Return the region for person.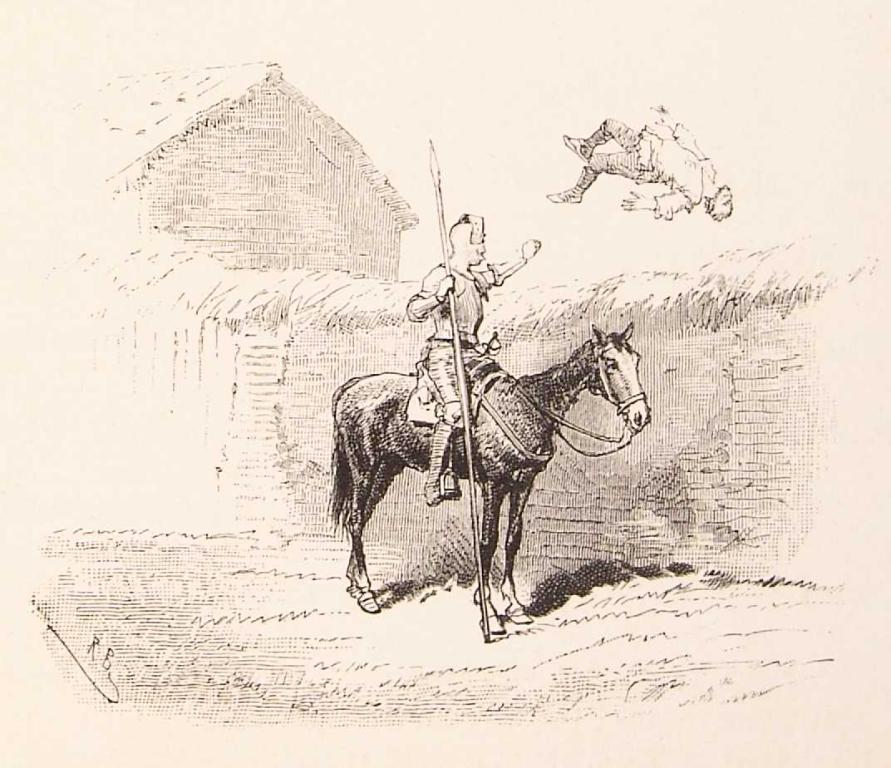
x1=549 y1=99 x2=742 y2=254.
